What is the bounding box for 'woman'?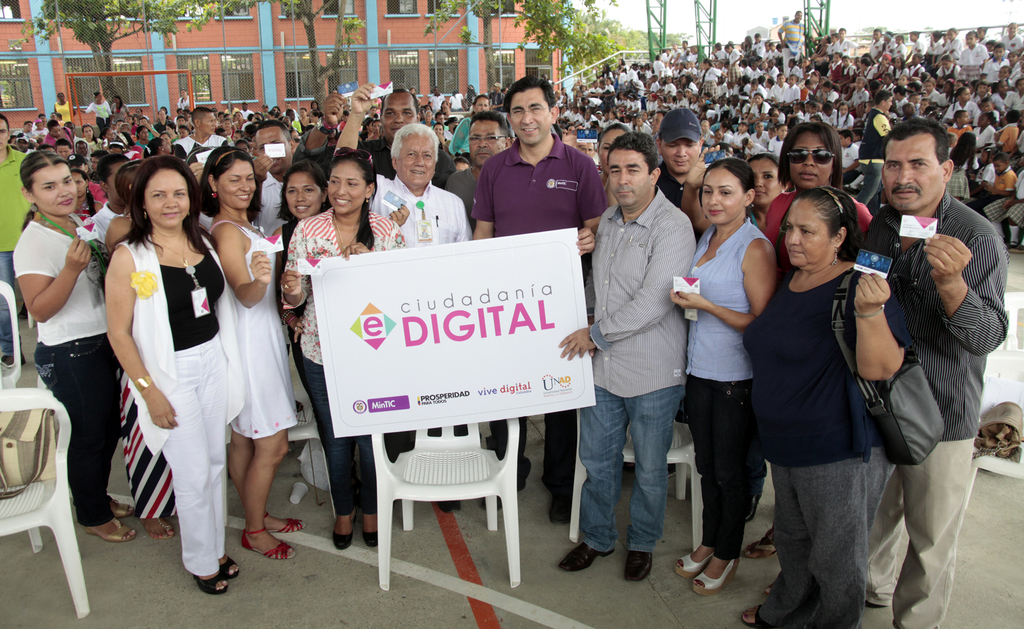
{"left": 593, "top": 118, "right": 636, "bottom": 217}.
